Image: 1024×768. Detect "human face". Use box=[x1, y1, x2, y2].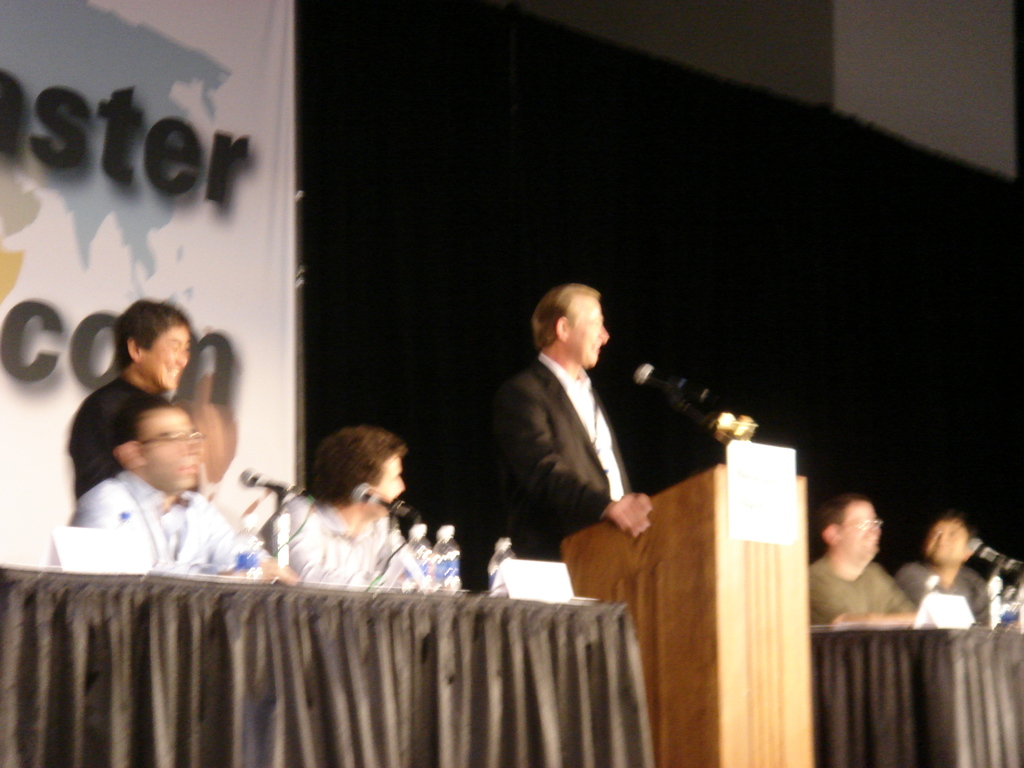
box=[143, 326, 193, 392].
